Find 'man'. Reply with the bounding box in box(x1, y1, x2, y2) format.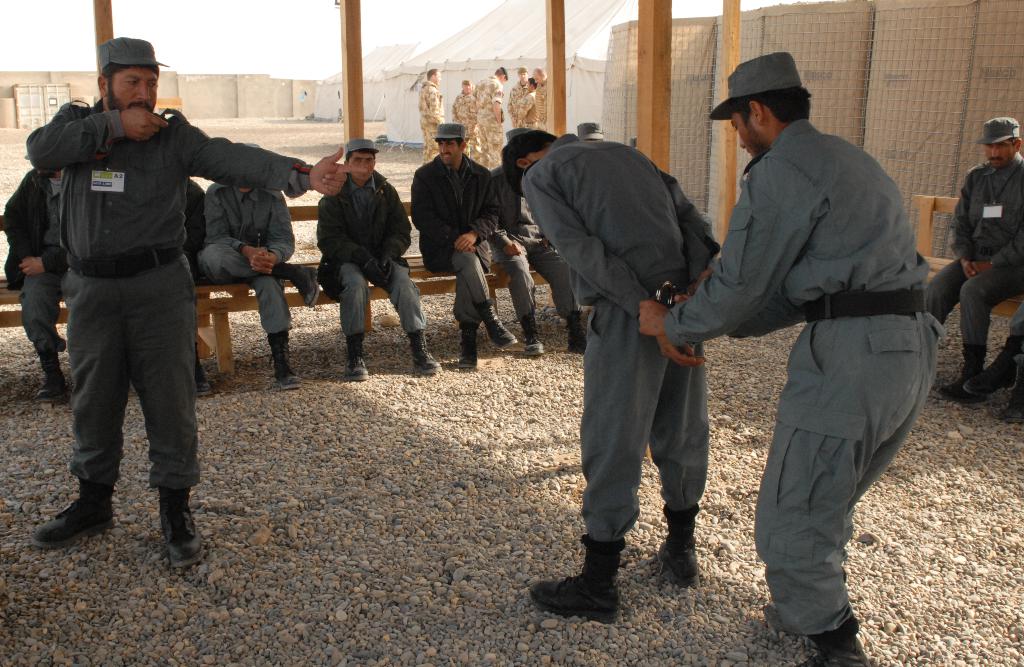
box(484, 130, 587, 357).
